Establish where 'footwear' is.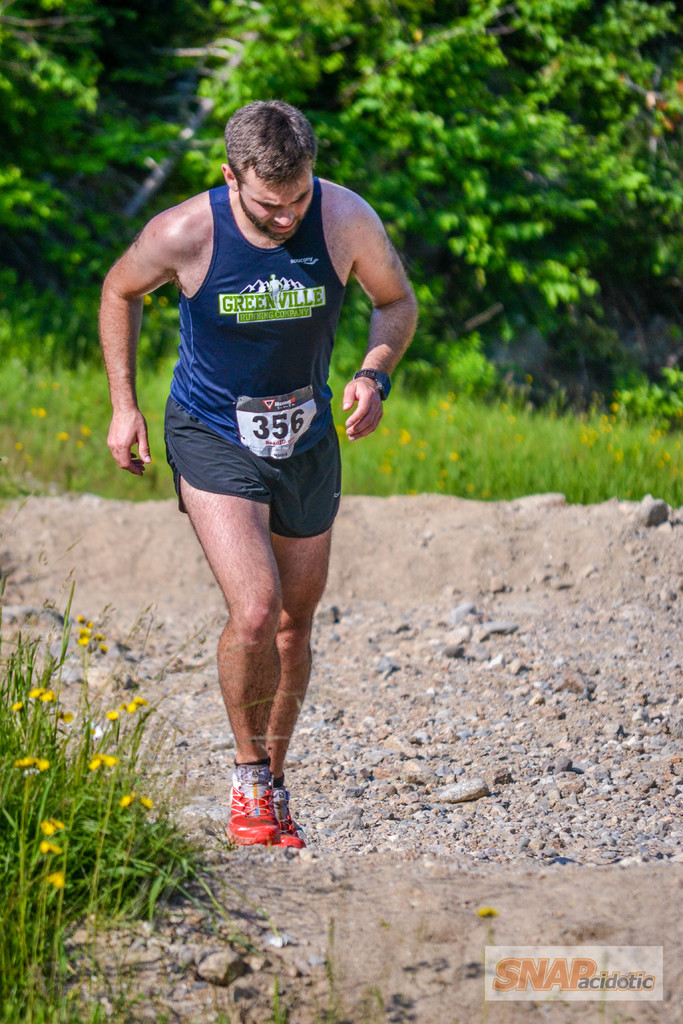
Established at (254, 765, 299, 847).
